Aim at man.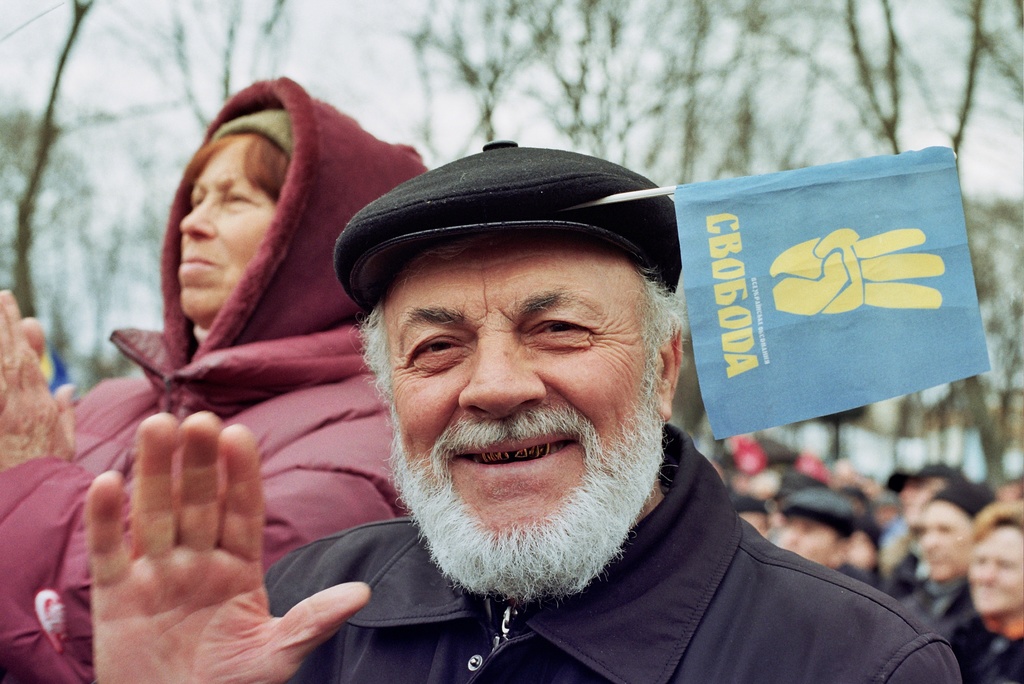
Aimed at bbox=(950, 504, 1023, 683).
